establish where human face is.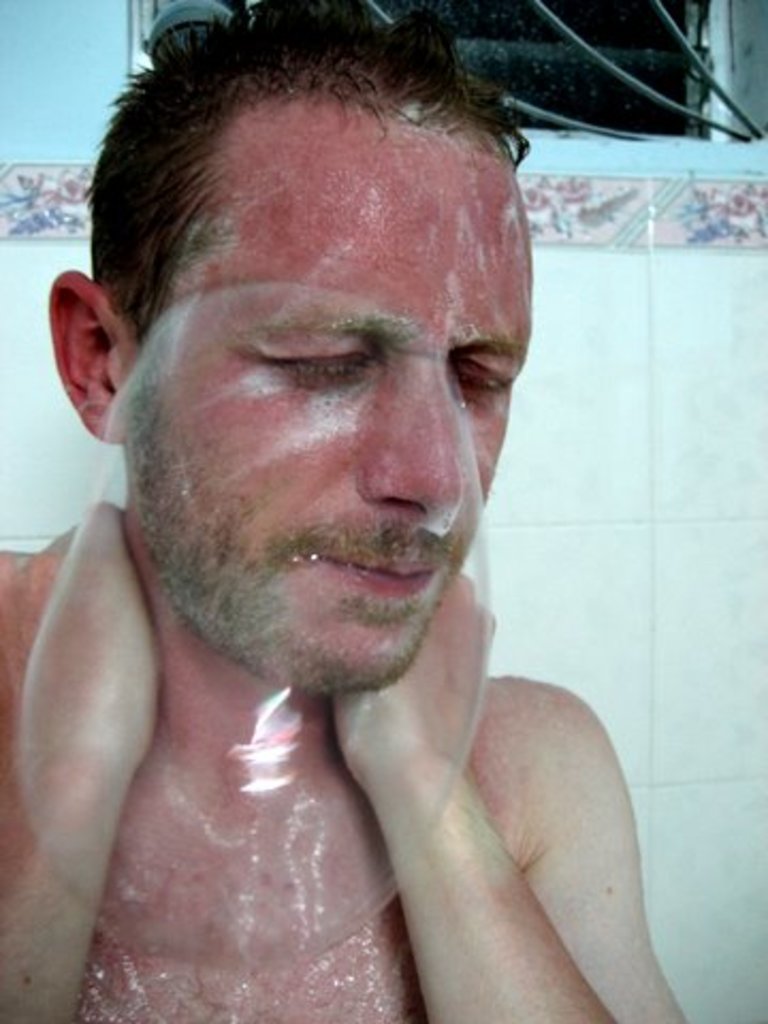
Established at bbox(137, 115, 538, 670).
